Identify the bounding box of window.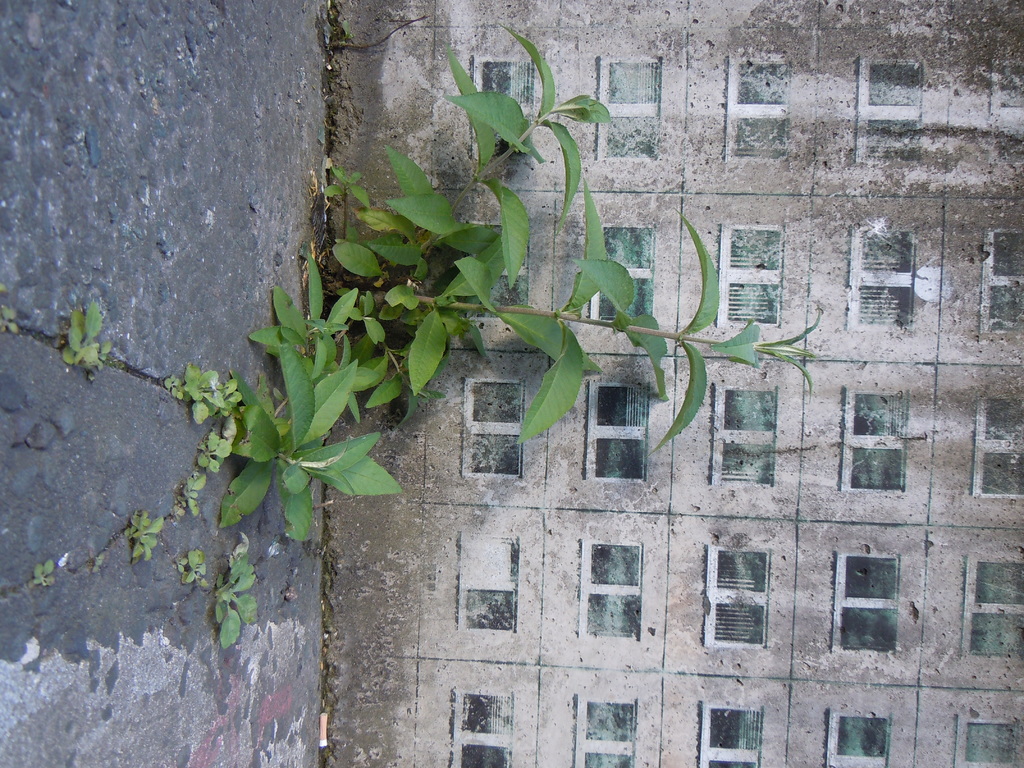
{"x1": 845, "y1": 227, "x2": 920, "y2": 333}.
